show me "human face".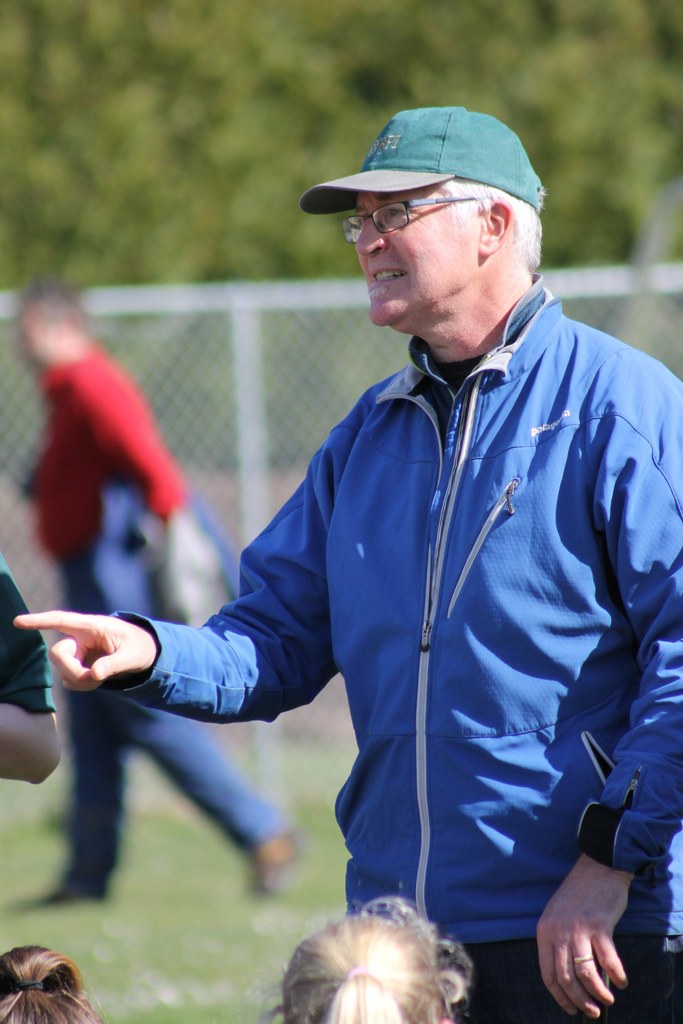
"human face" is here: rect(355, 191, 482, 330).
